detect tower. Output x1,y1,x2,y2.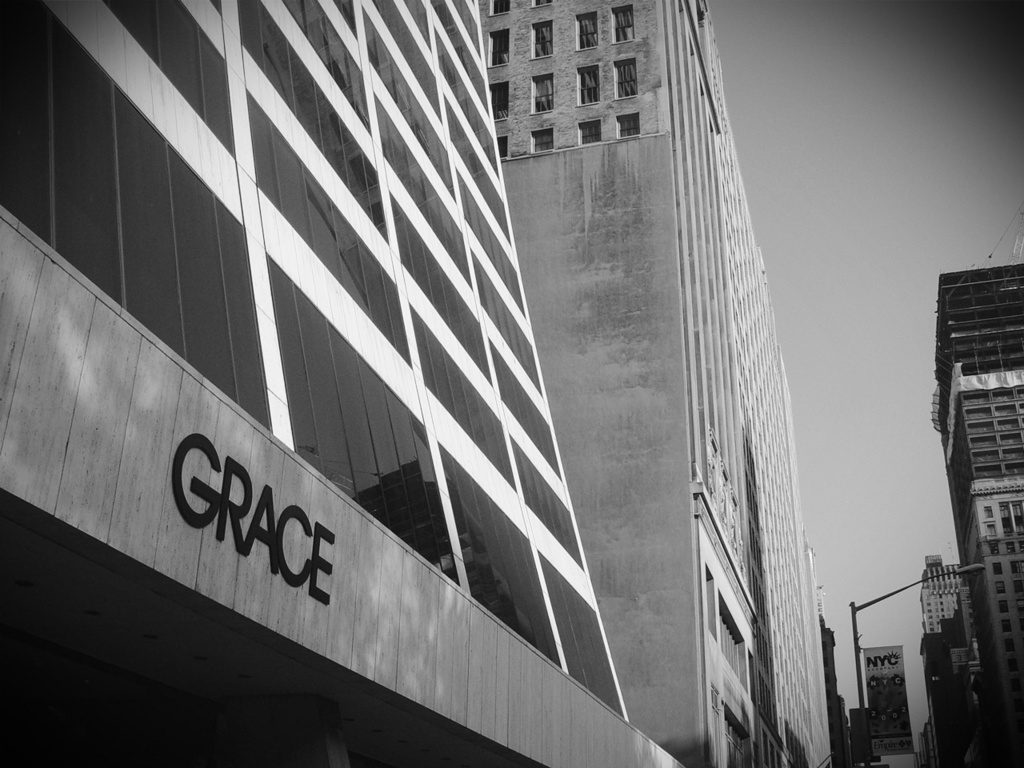
914,558,1023,696.
